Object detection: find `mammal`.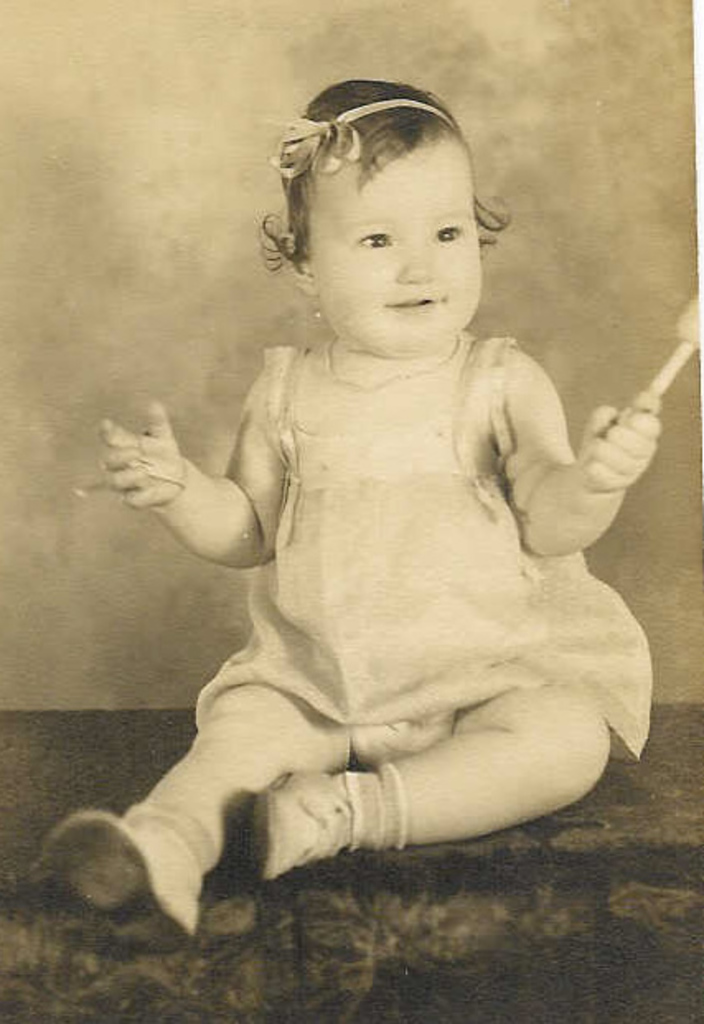
left=74, top=99, right=684, bottom=859.
